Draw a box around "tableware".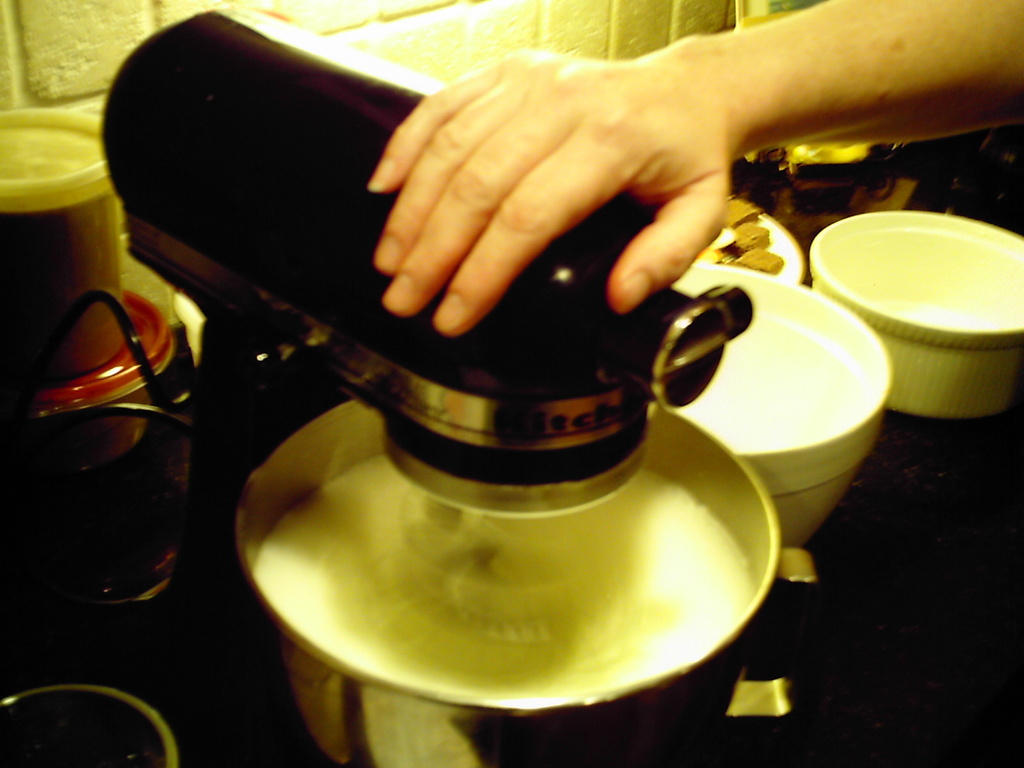
<bbox>654, 260, 892, 550</bbox>.
